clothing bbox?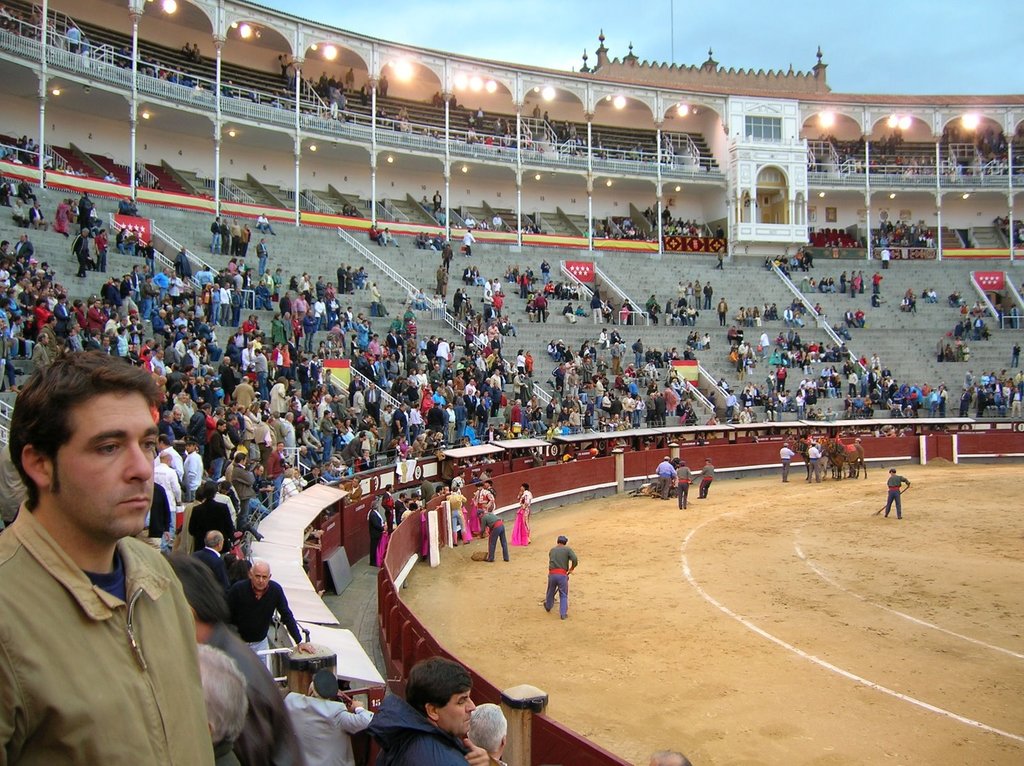
[255, 216, 268, 234]
